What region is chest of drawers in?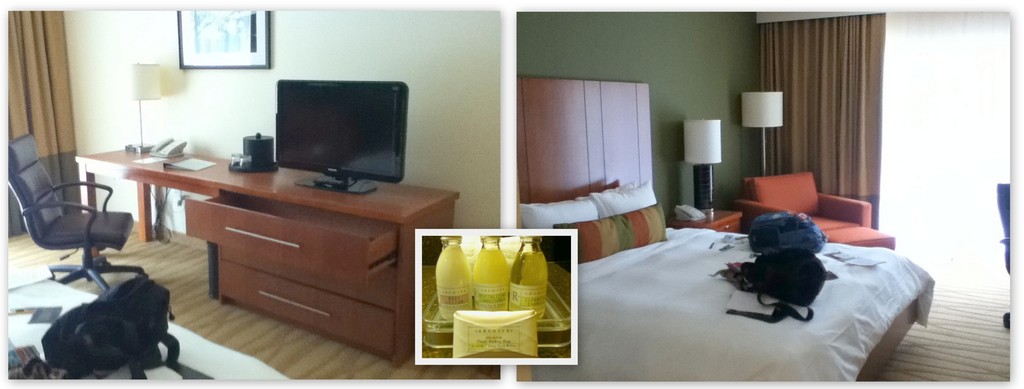
box=[75, 143, 461, 370].
